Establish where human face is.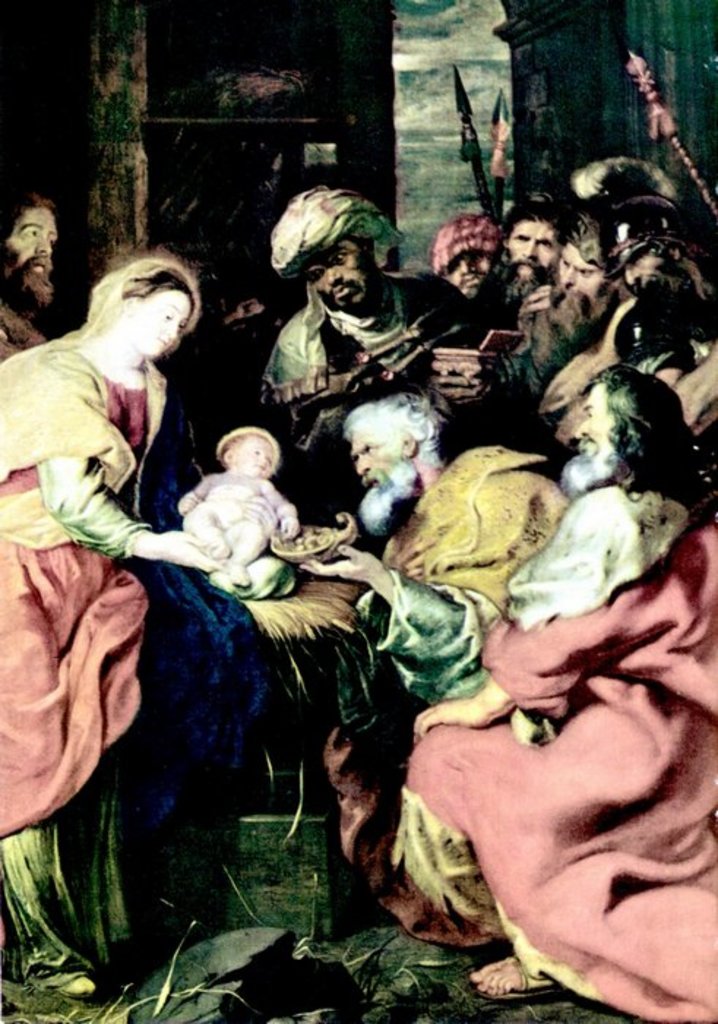
Established at 445:250:497:295.
